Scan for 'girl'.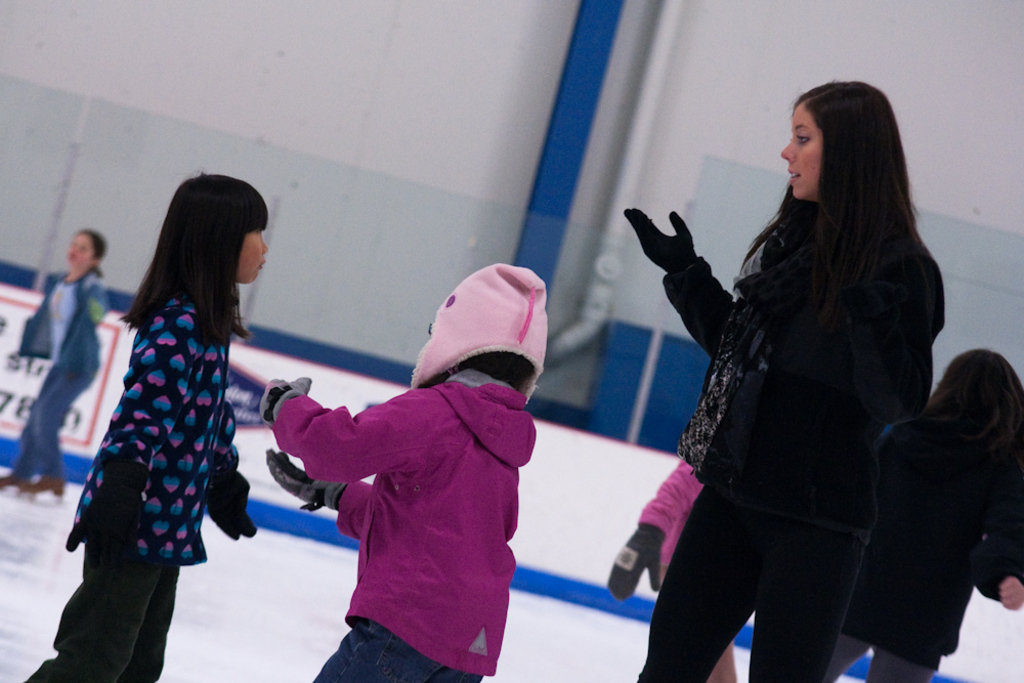
Scan result: left=240, top=250, right=554, bottom=682.
